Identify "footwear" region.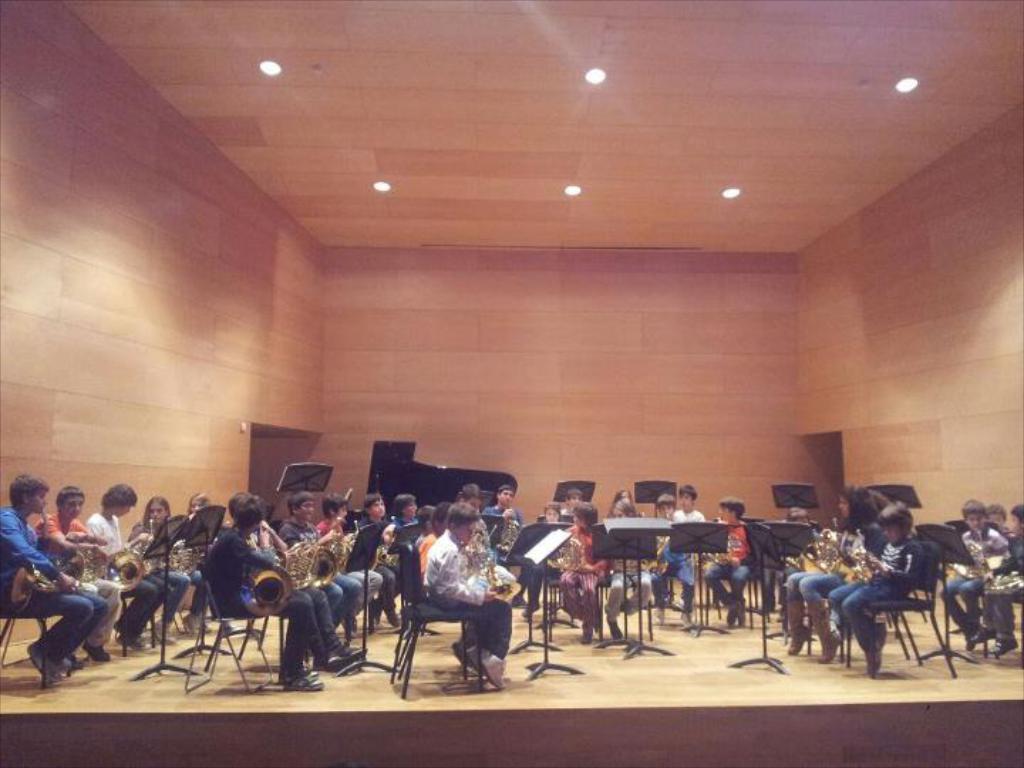
Region: (x1=583, y1=626, x2=593, y2=644).
